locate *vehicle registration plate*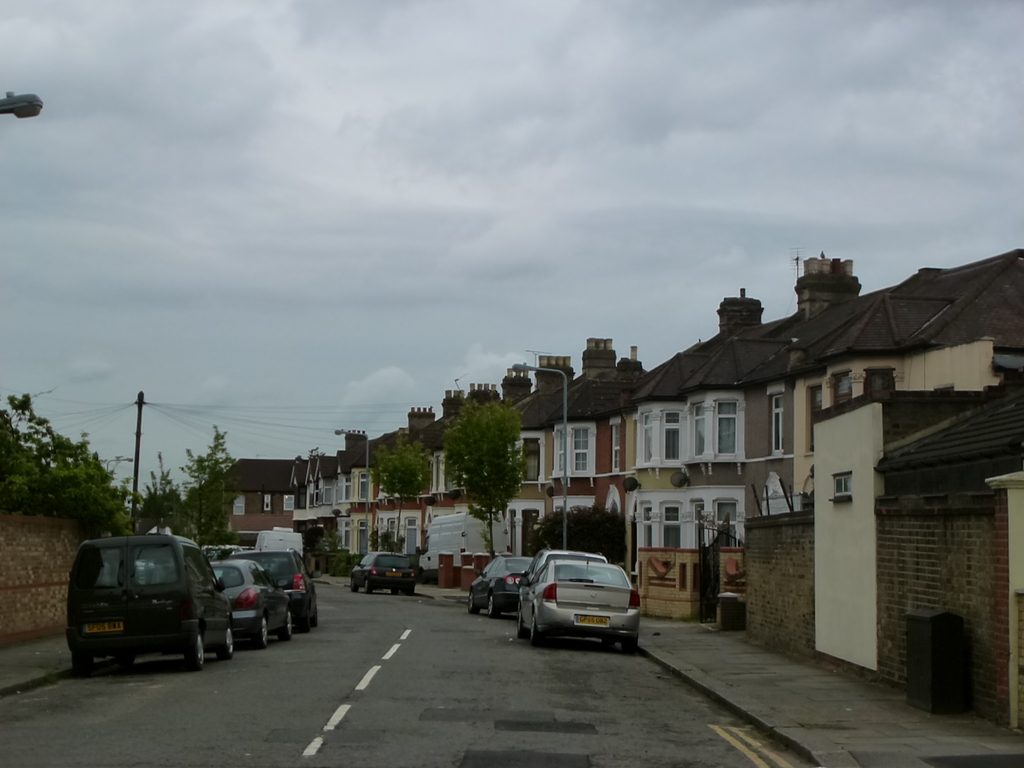
{"left": 575, "top": 616, "right": 607, "bottom": 624}
